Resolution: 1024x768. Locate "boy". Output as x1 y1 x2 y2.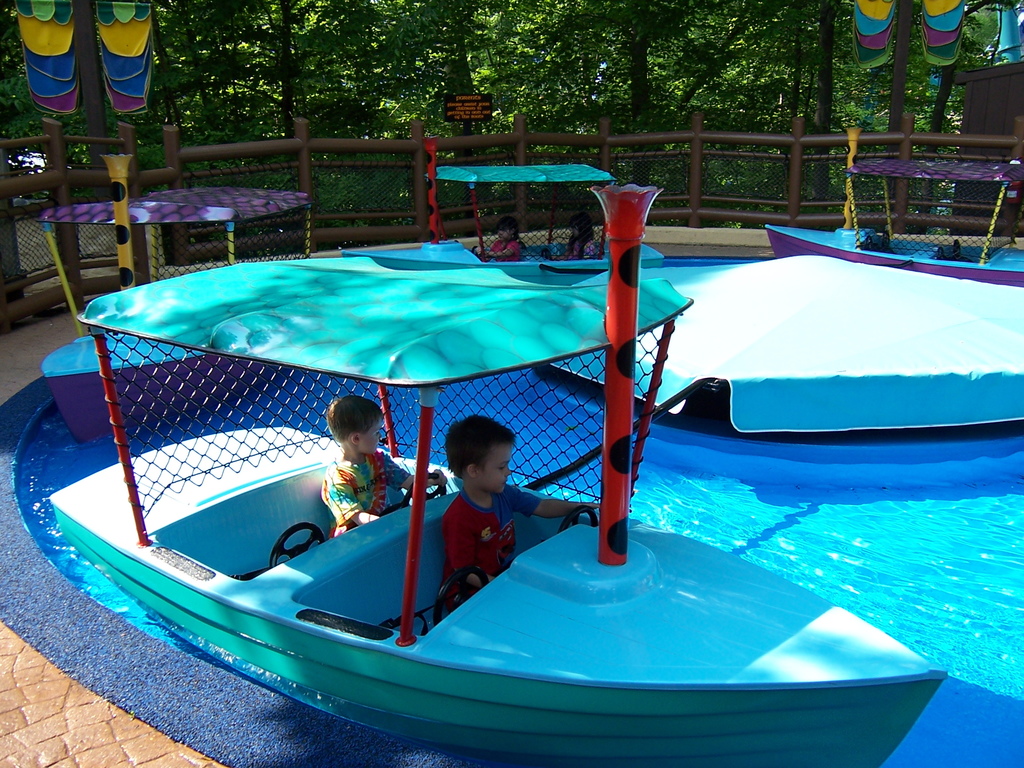
406 409 549 614.
